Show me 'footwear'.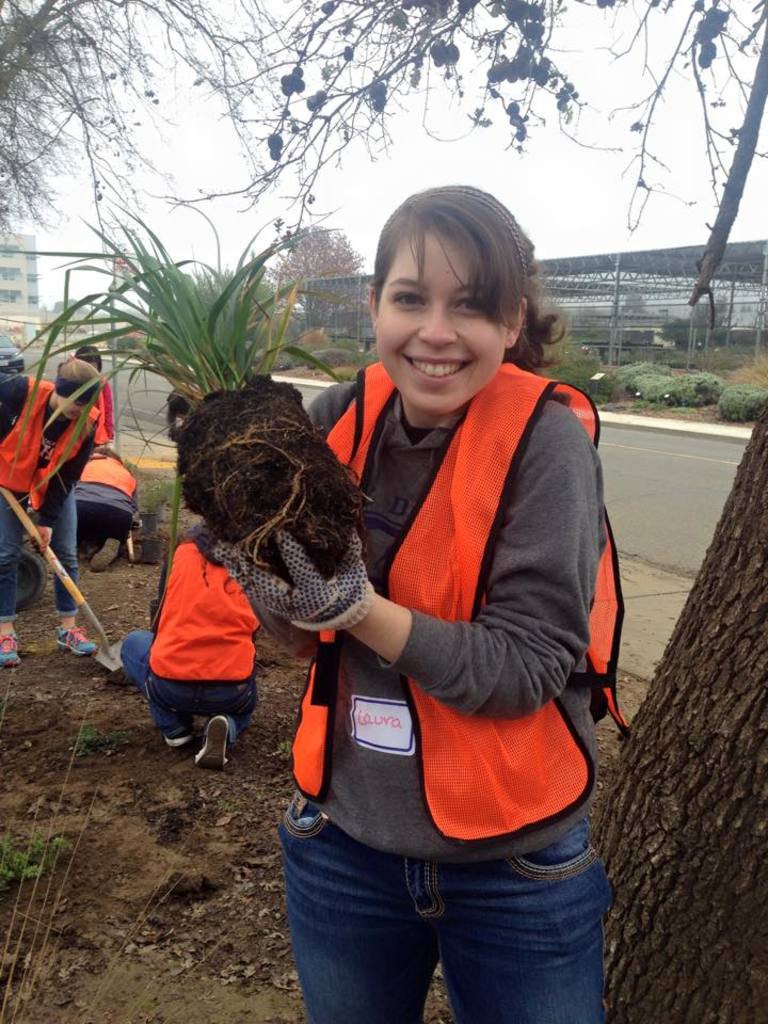
'footwear' is here: detection(51, 619, 98, 658).
